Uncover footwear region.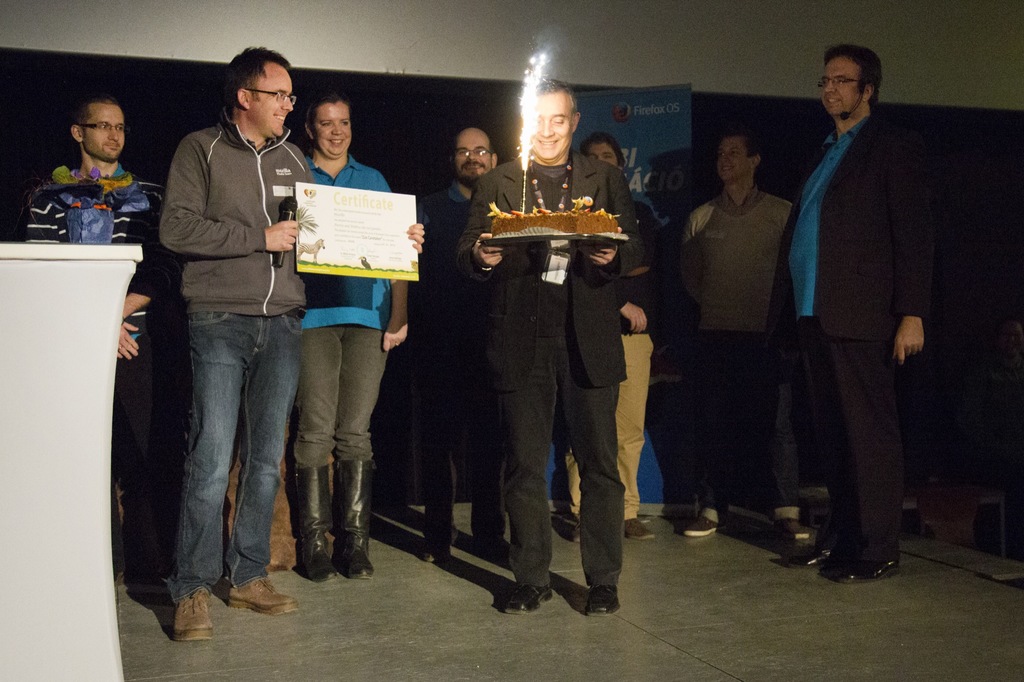
Uncovered: pyautogui.locateOnScreen(227, 573, 298, 617).
